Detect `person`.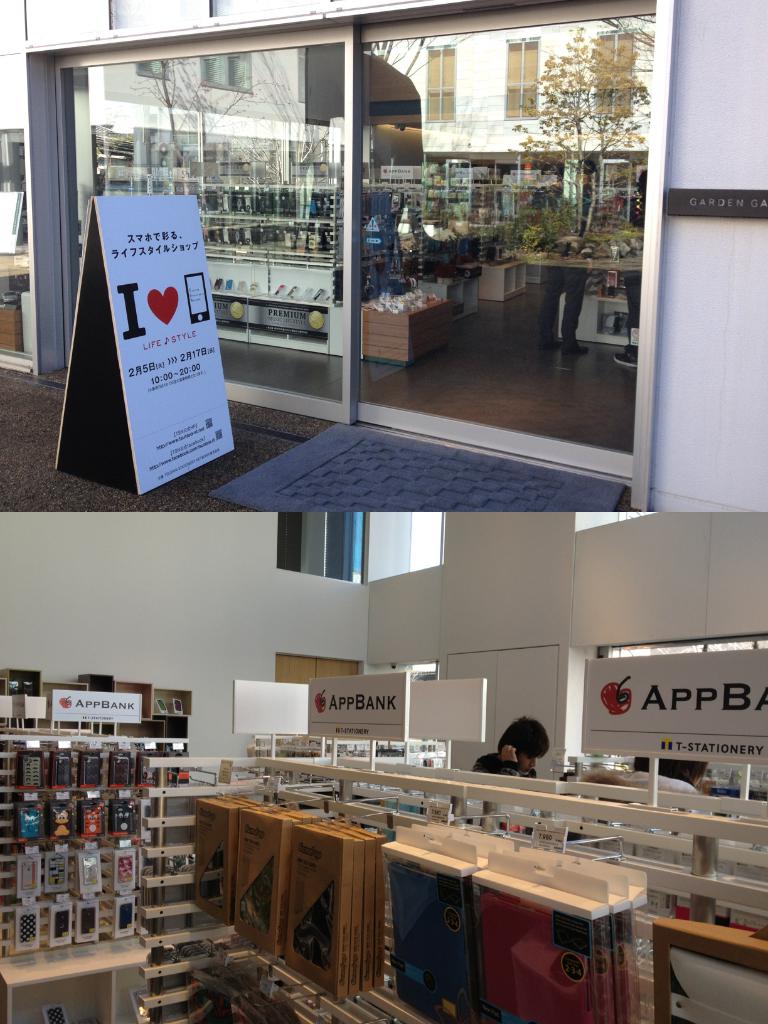
Detected at 580:764:697:797.
